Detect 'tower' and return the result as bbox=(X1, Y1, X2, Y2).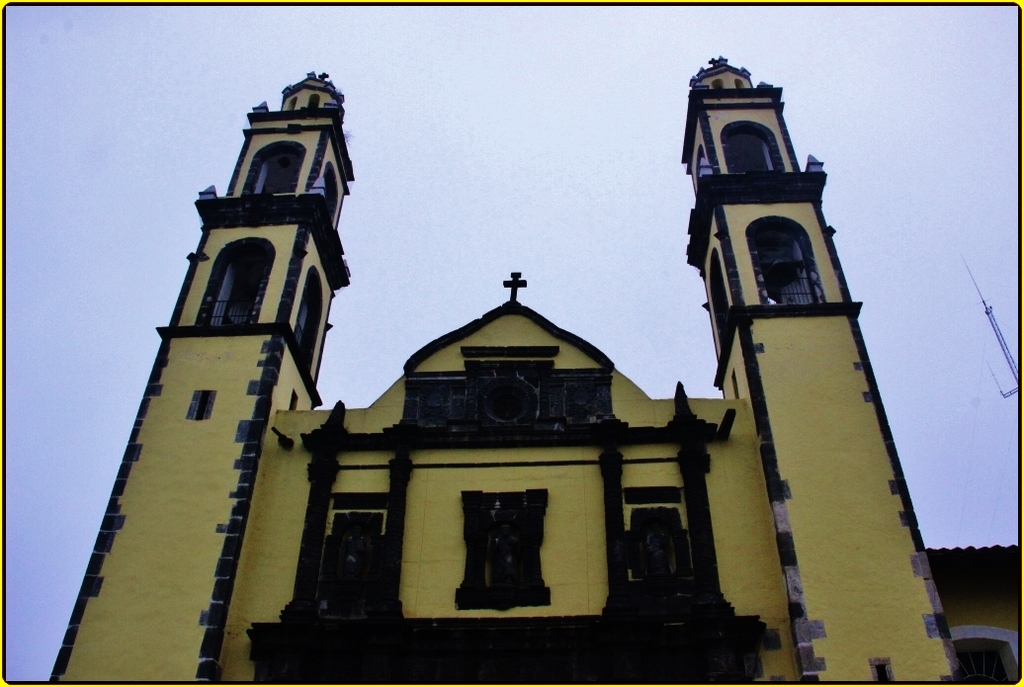
bbox=(3, 0, 976, 686).
